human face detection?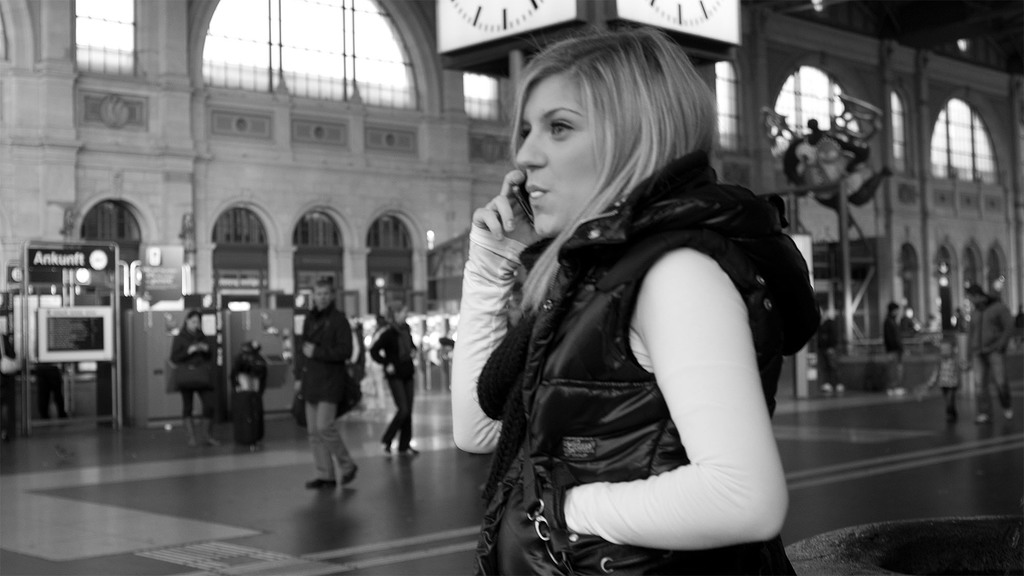
311/282/332/307
